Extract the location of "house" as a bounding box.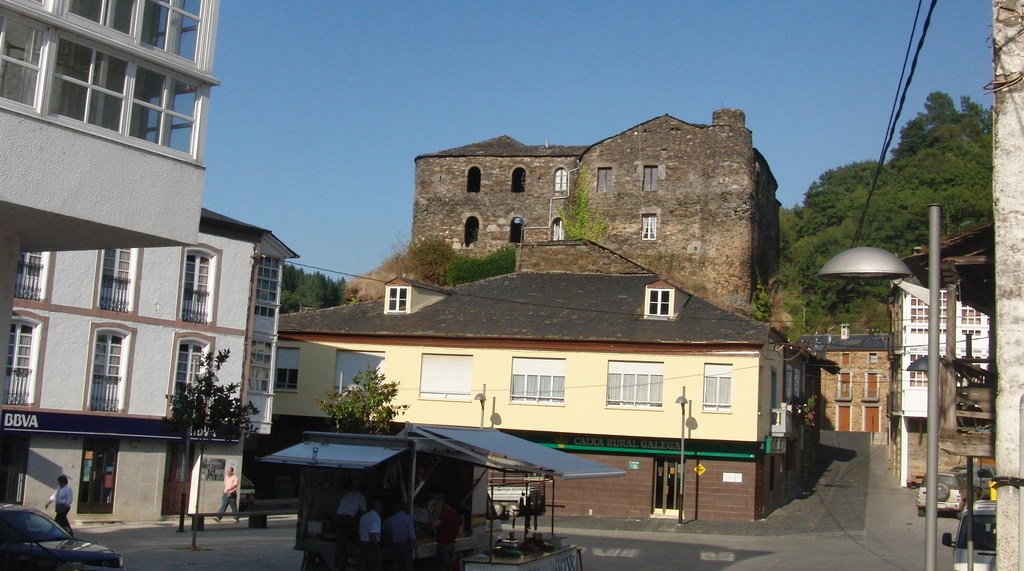
{"left": 228, "top": 231, "right": 816, "bottom": 504}.
